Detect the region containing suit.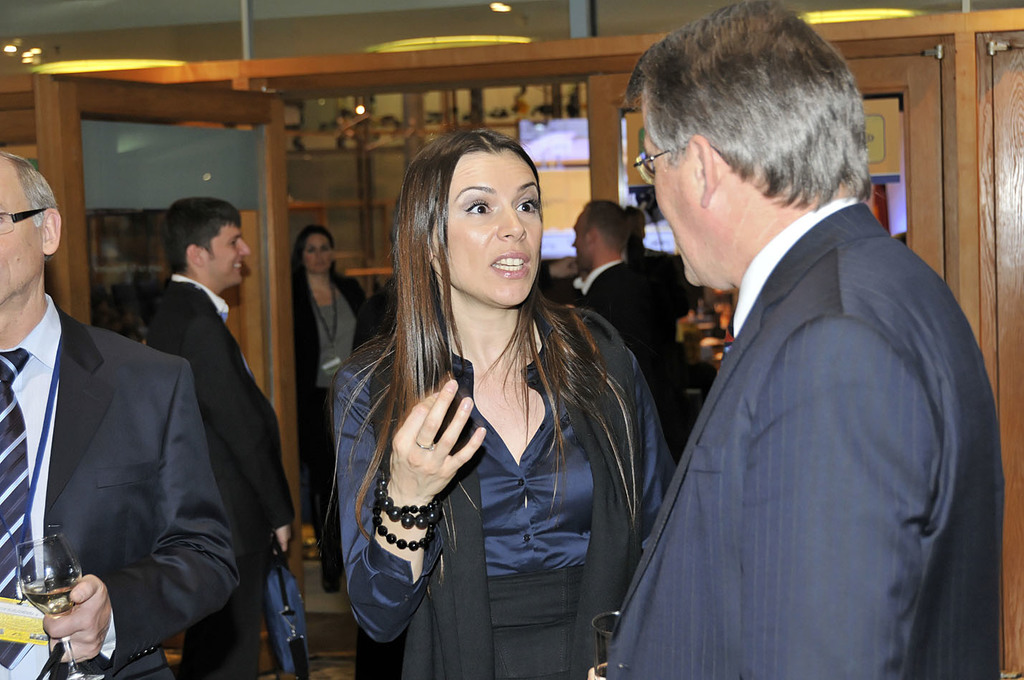
(140, 275, 298, 679).
